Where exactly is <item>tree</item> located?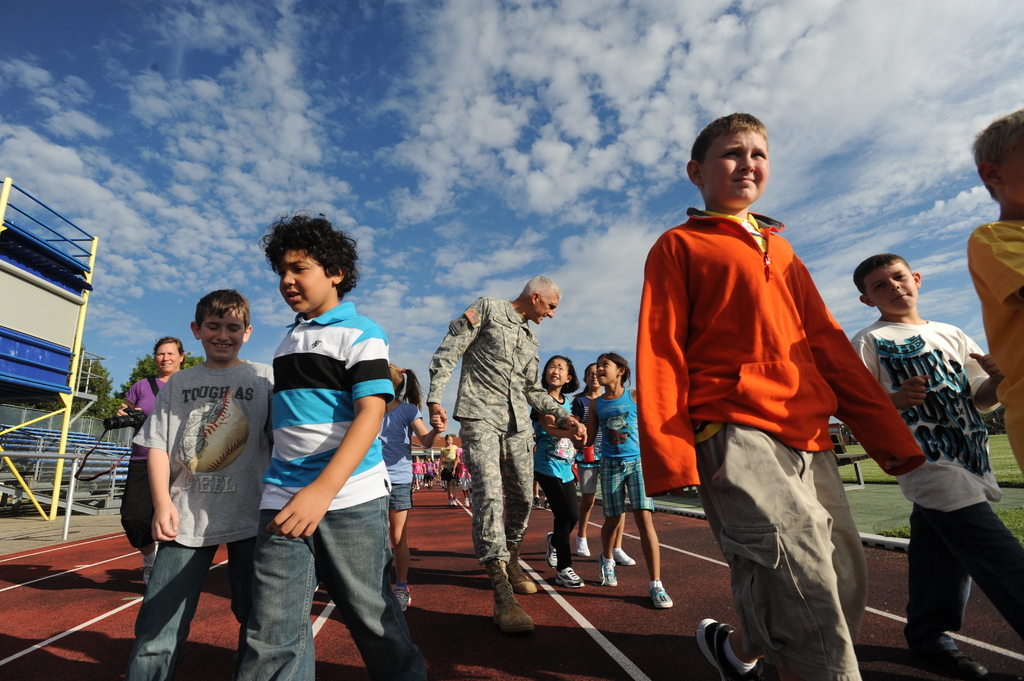
Its bounding box is [x1=115, y1=357, x2=205, y2=406].
